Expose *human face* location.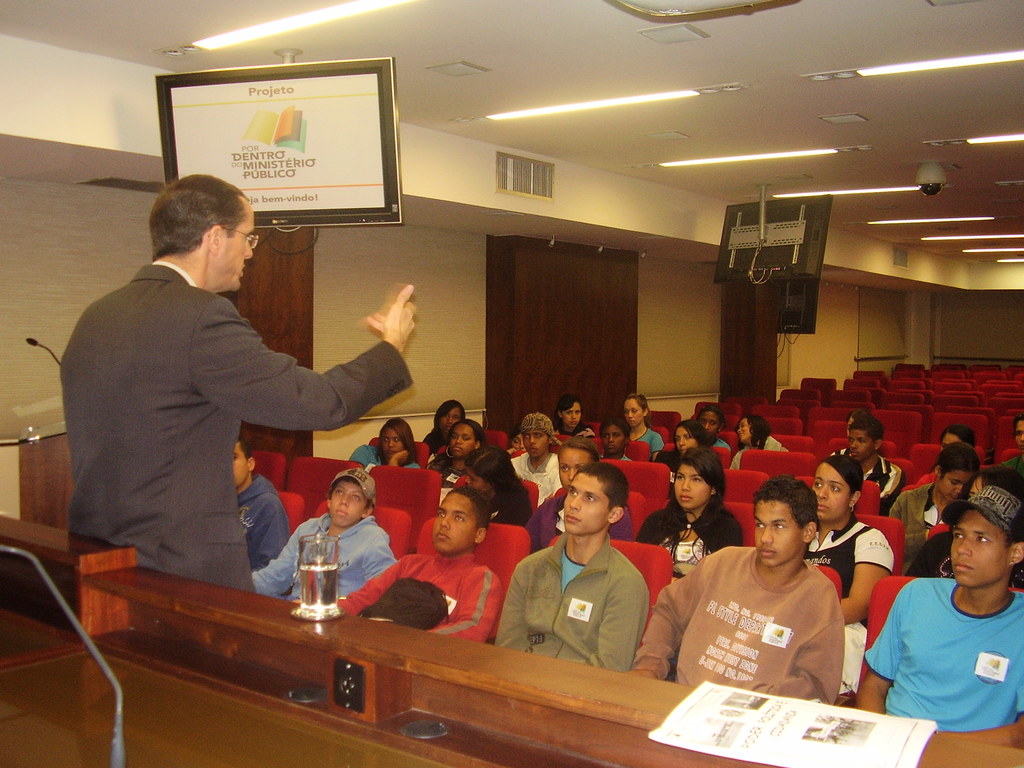
Exposed at (x1=950, y1=509, x2=1009, y2=587).
